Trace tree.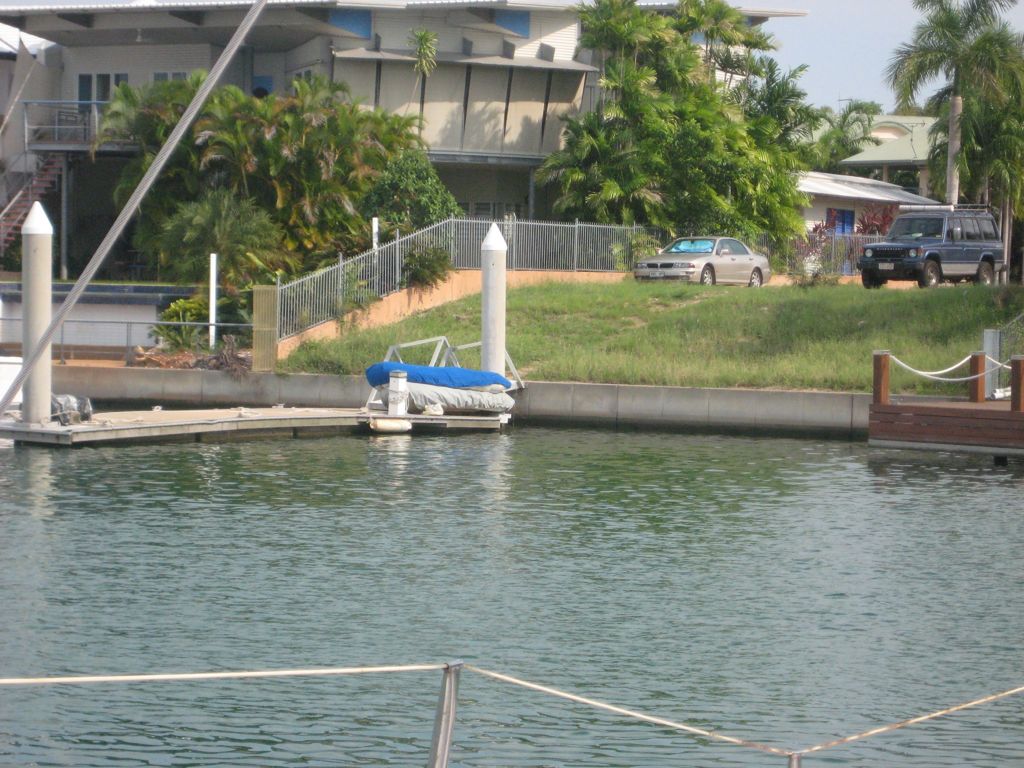
Traced to (left=838, top=102, right=883, bottom=119).
